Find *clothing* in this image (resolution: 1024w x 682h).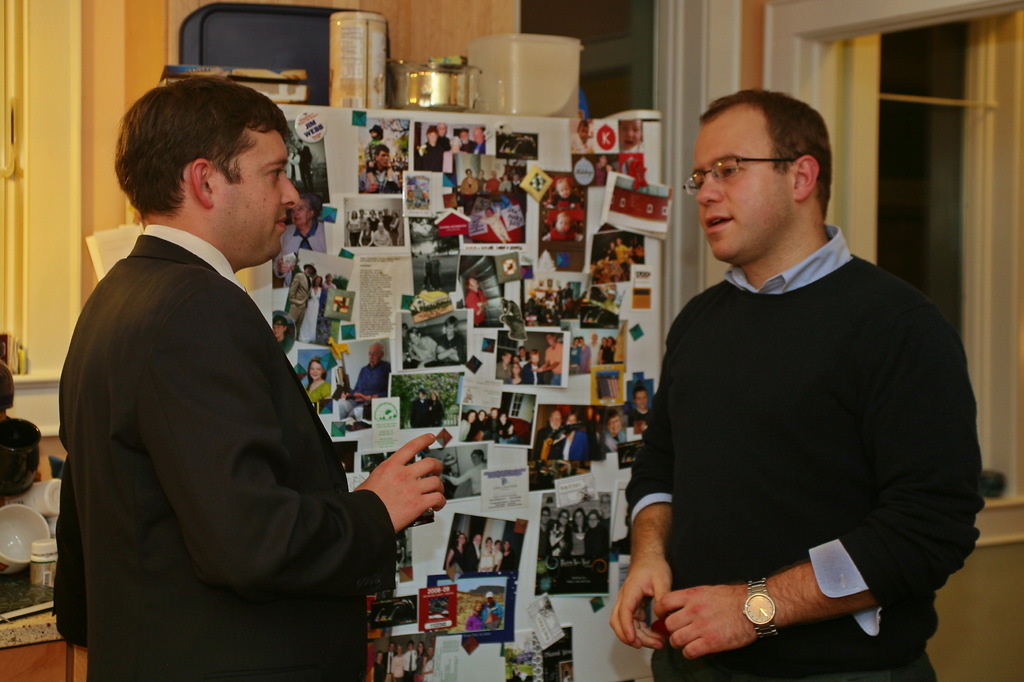
x1=630 y1=430 x2=643 y2=439.
